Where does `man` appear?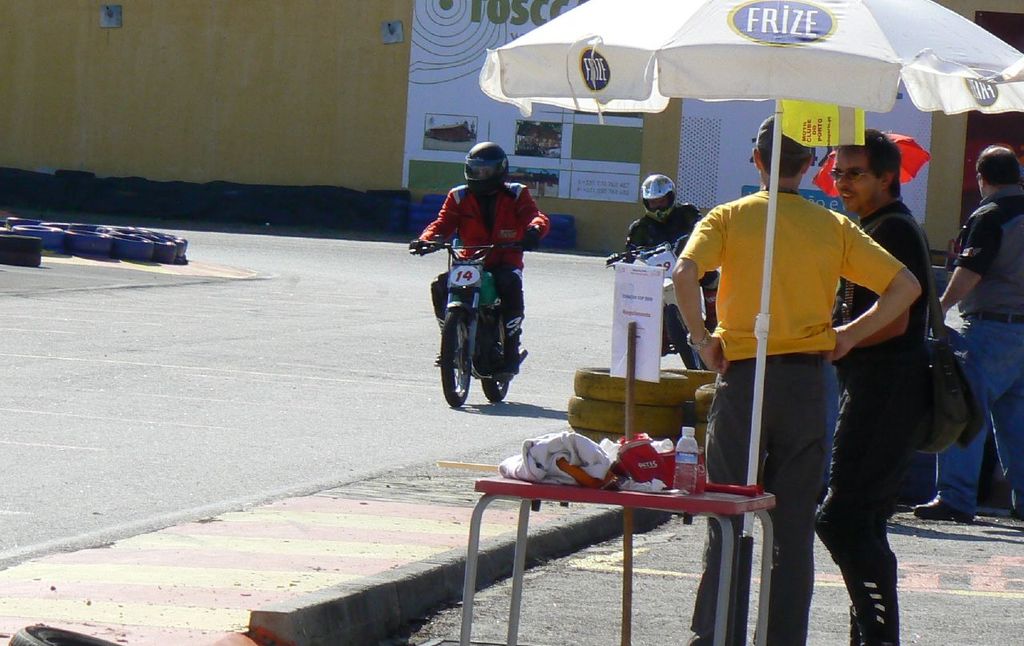
Appears at pyautogui.locateOnScreen(918, 142, 1023, 519).
